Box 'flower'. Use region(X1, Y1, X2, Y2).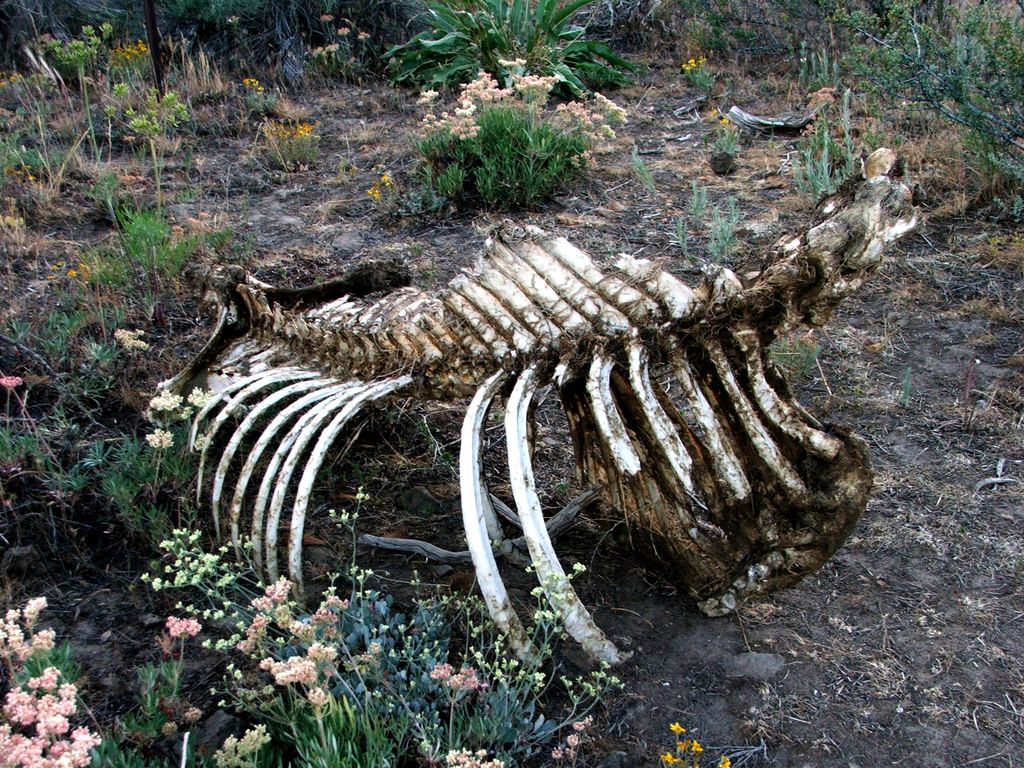
region(451, 116, 480, 140).
